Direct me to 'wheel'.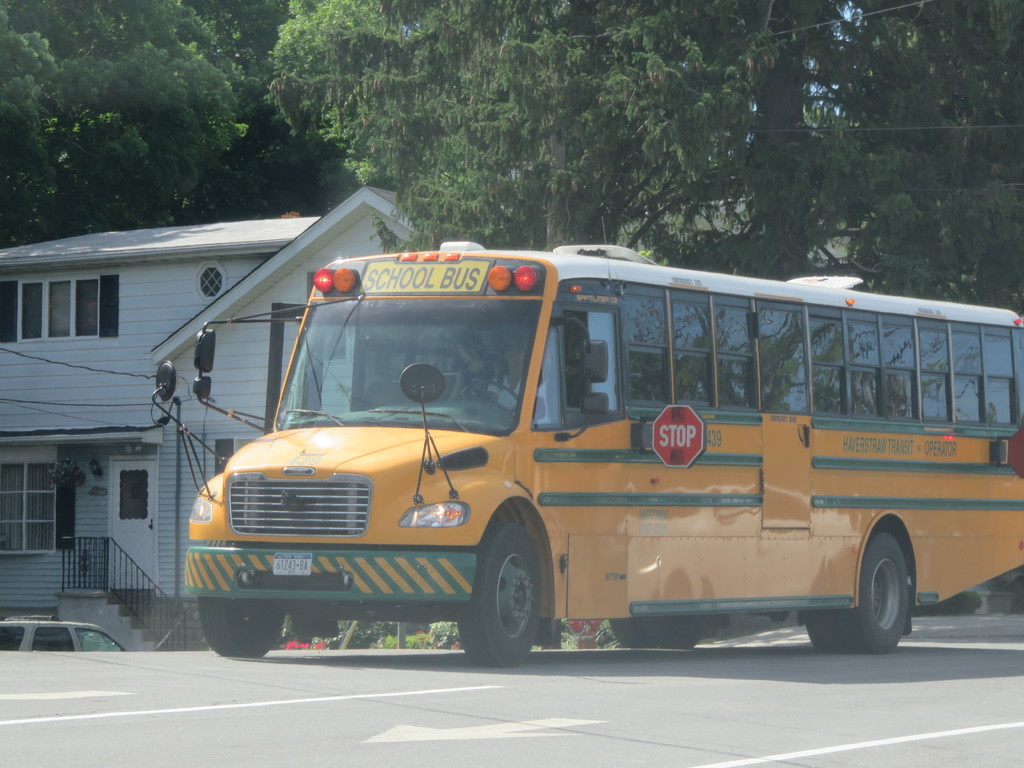
Direction: bbox=[458, 520, 543, 666].
